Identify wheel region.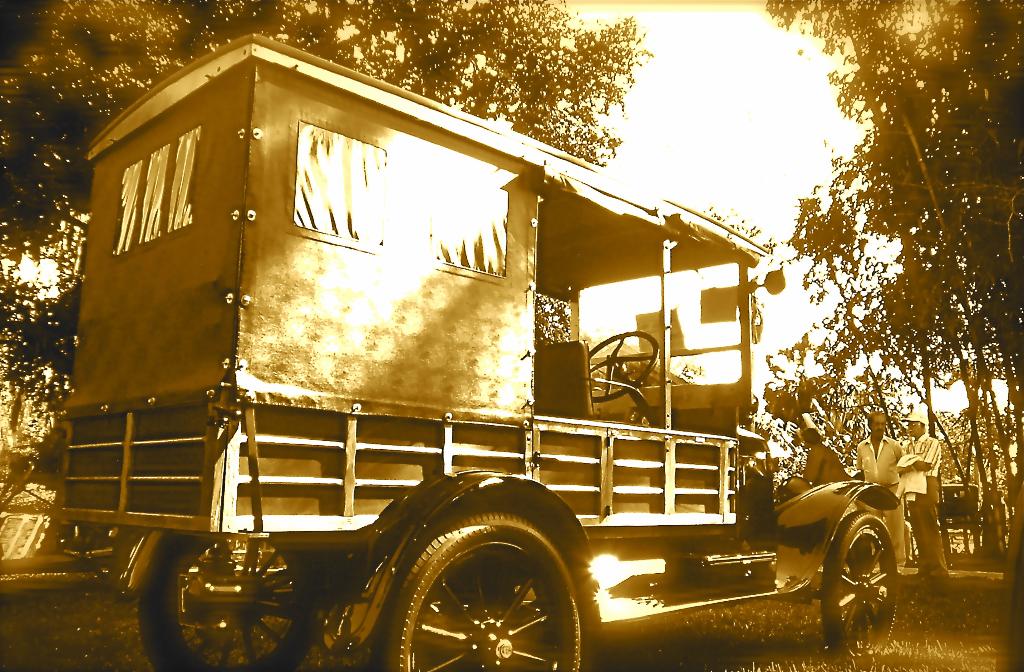
Region: 830, 509, 900, 666.
